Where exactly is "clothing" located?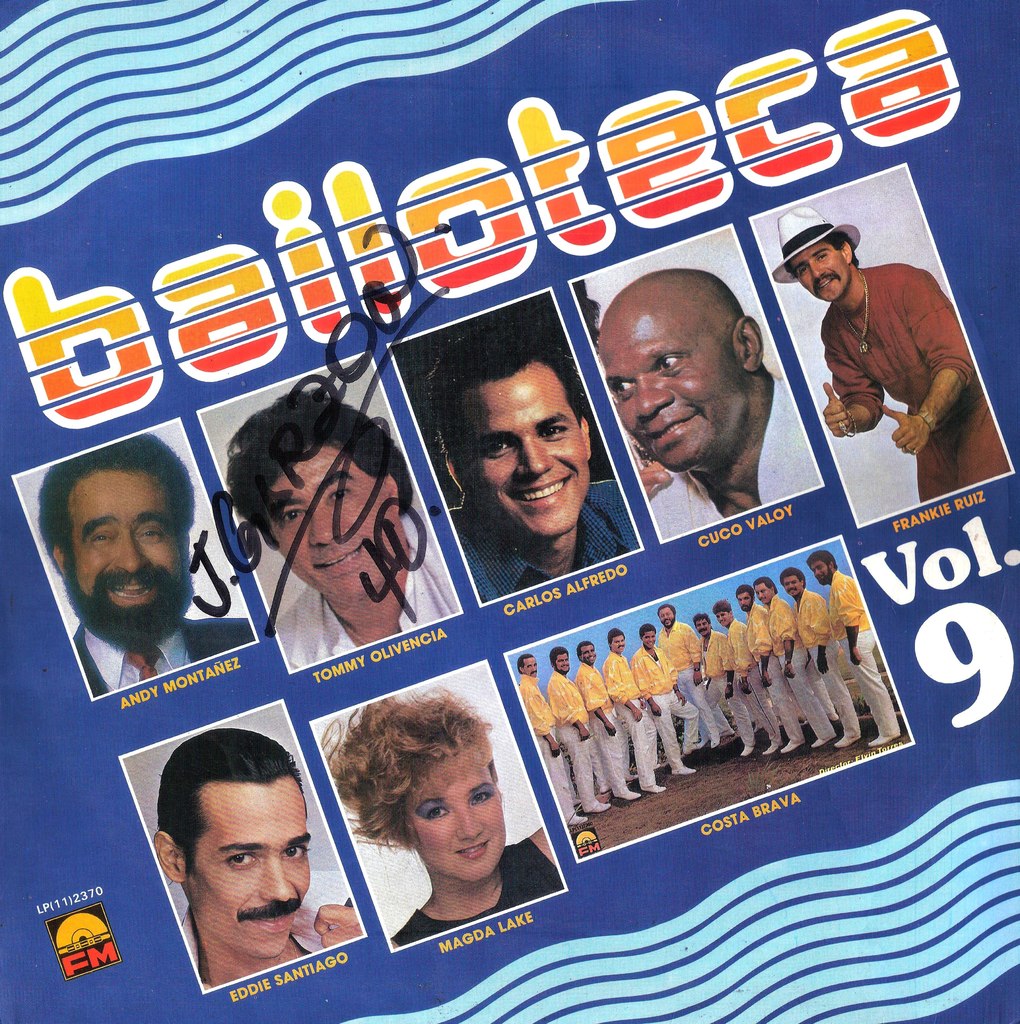
Its bounding box is bbox(170, 876, 354, 989).
